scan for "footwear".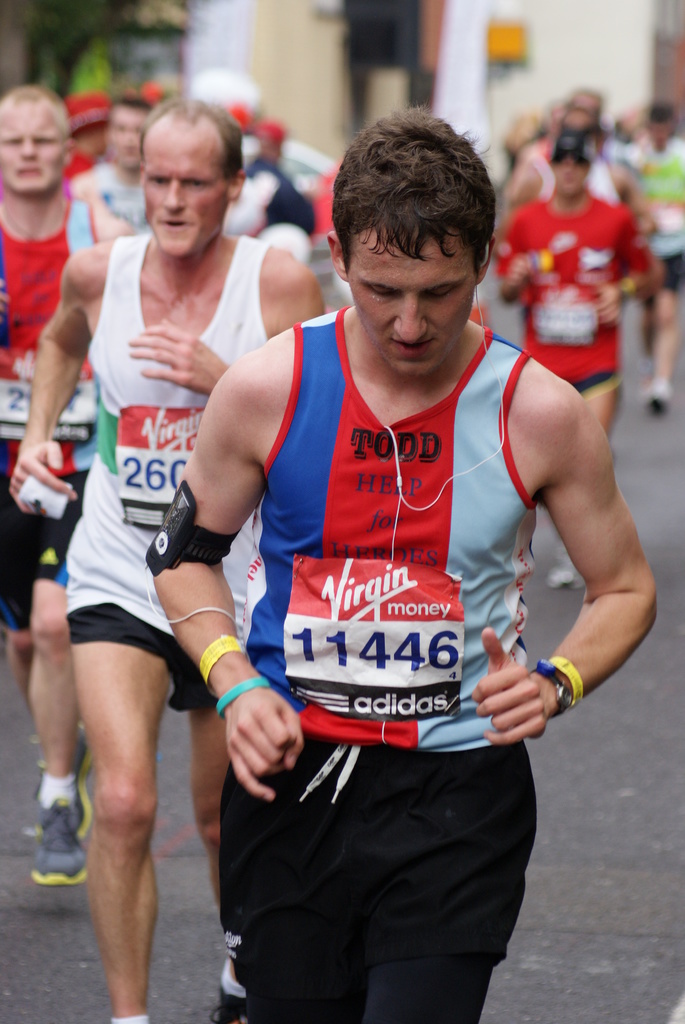
Scan result: <box>210,949,257,1023</box>.
